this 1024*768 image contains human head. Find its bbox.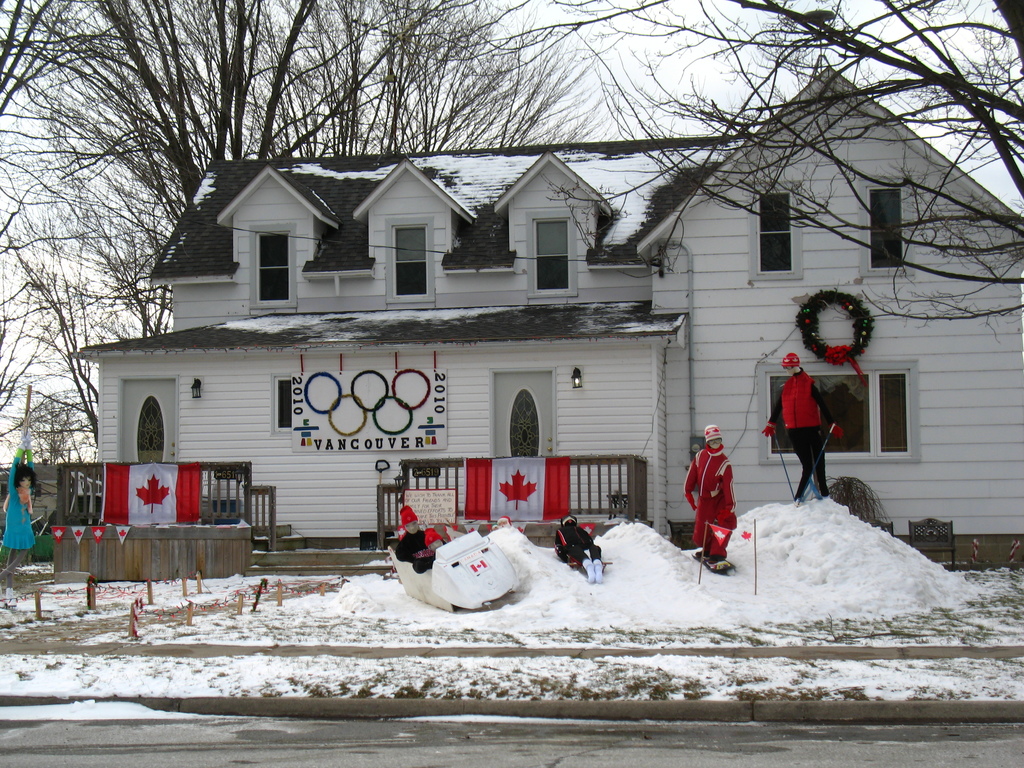
(x1=705, y1=426, x2=719, y2=449).
